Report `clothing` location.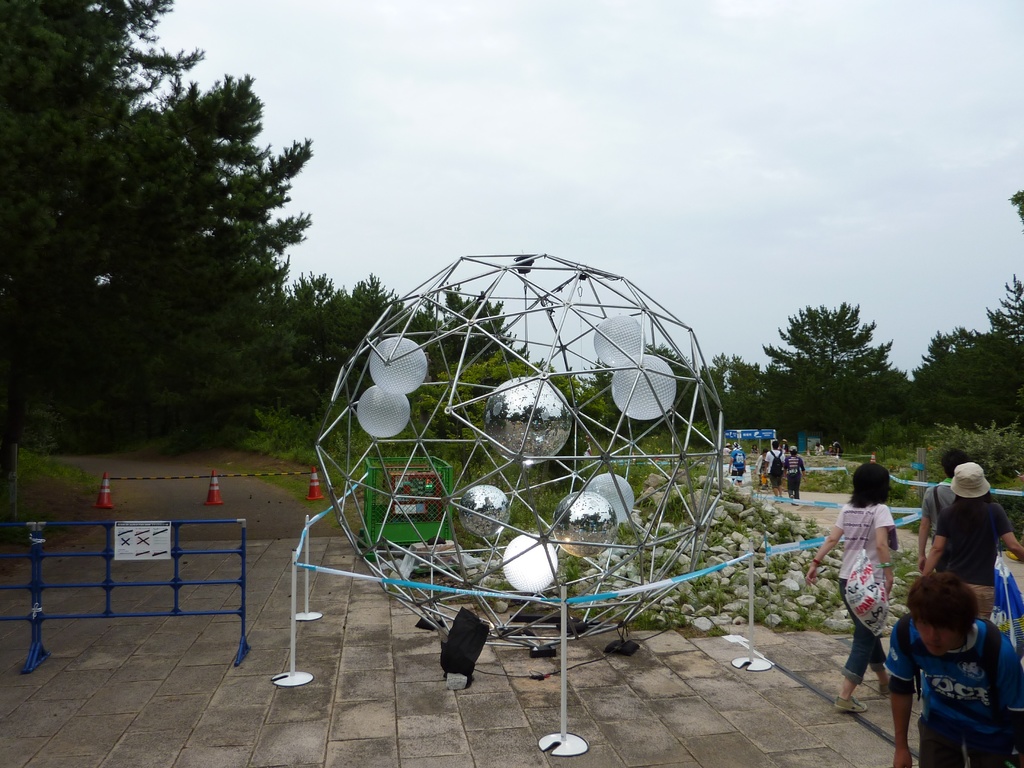
Report: left=816, top=442, right=823, bottom=455.
